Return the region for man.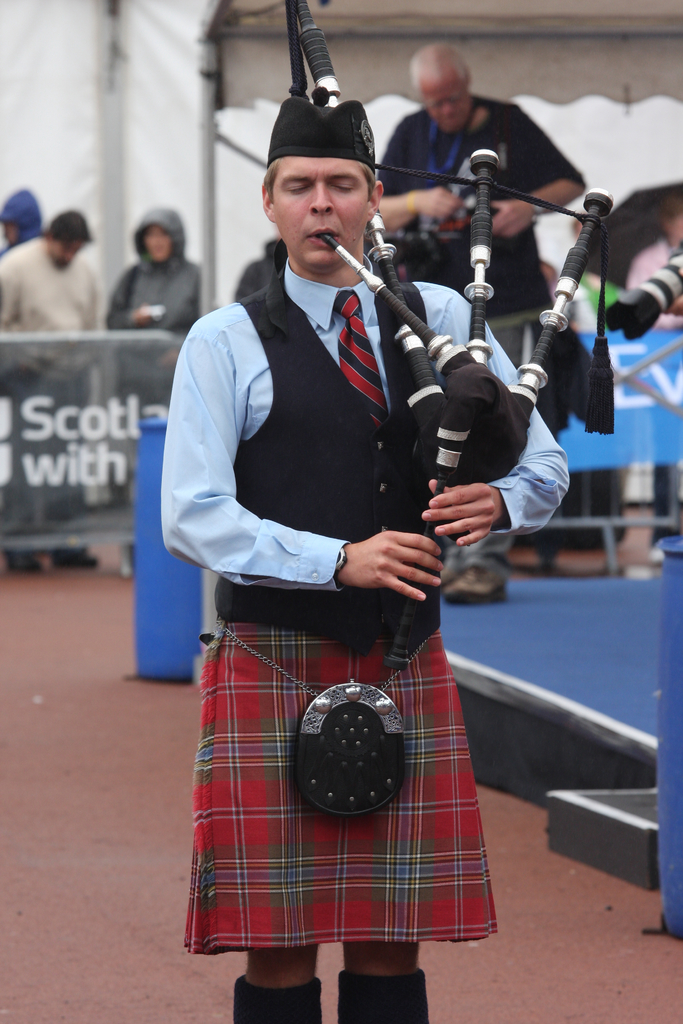
rect(103, 204, 206, 574).
